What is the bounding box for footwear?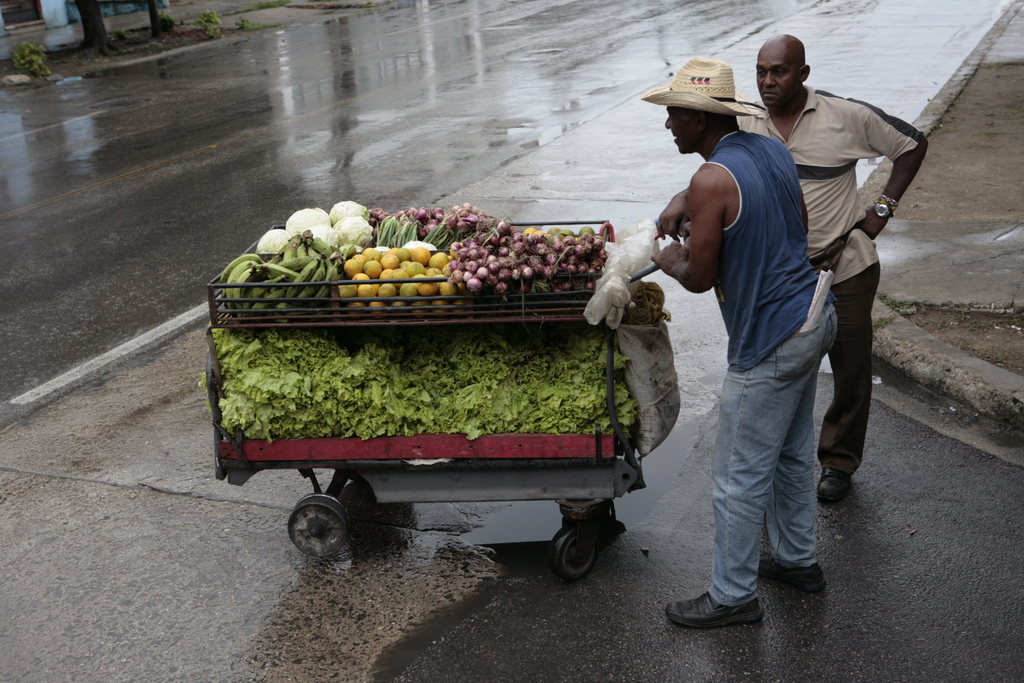
crop(748, 557, 824, 593).
